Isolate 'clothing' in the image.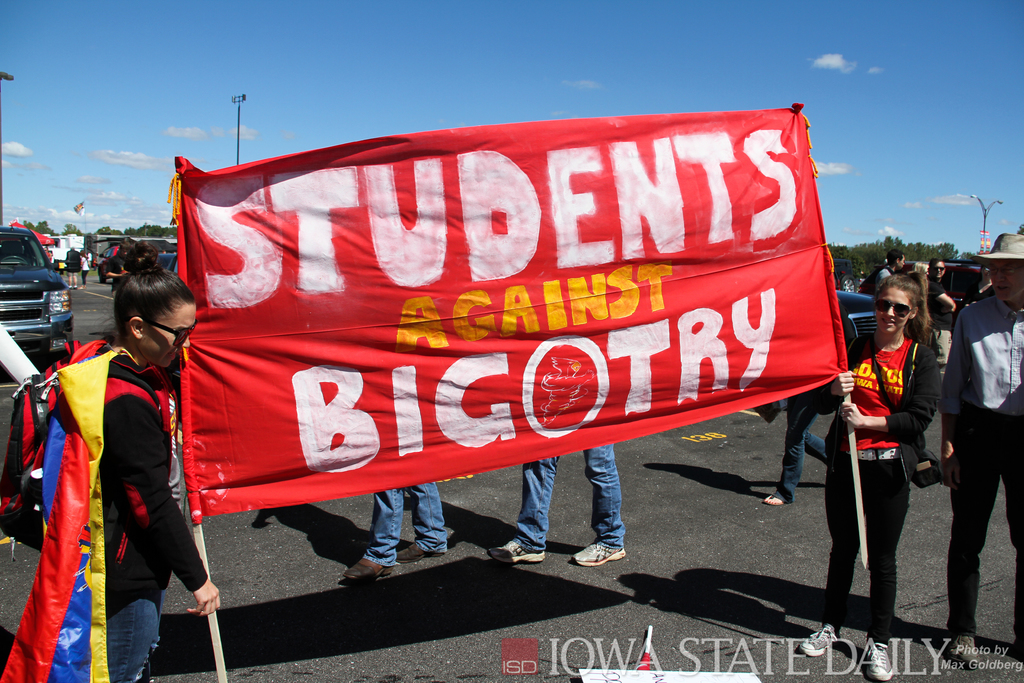
Isolated region: [508,432,623,550].
